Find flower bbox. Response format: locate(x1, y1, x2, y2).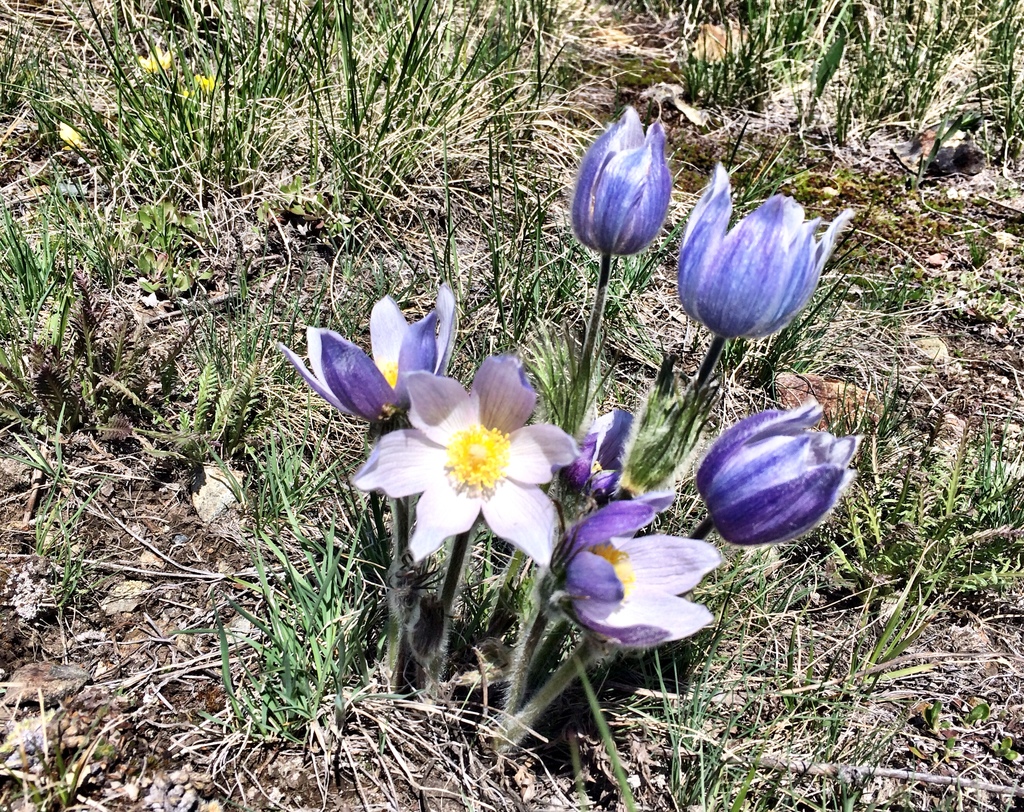
locate(568, 104, 675, 252).
